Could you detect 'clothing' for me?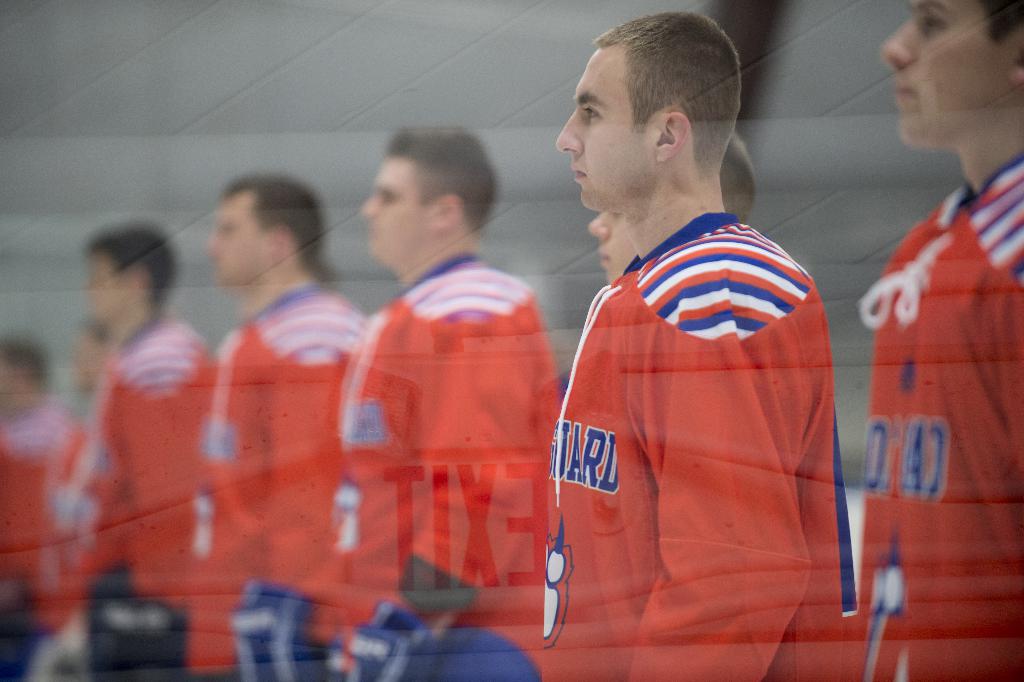
Detection result: 182 272 371 681.
